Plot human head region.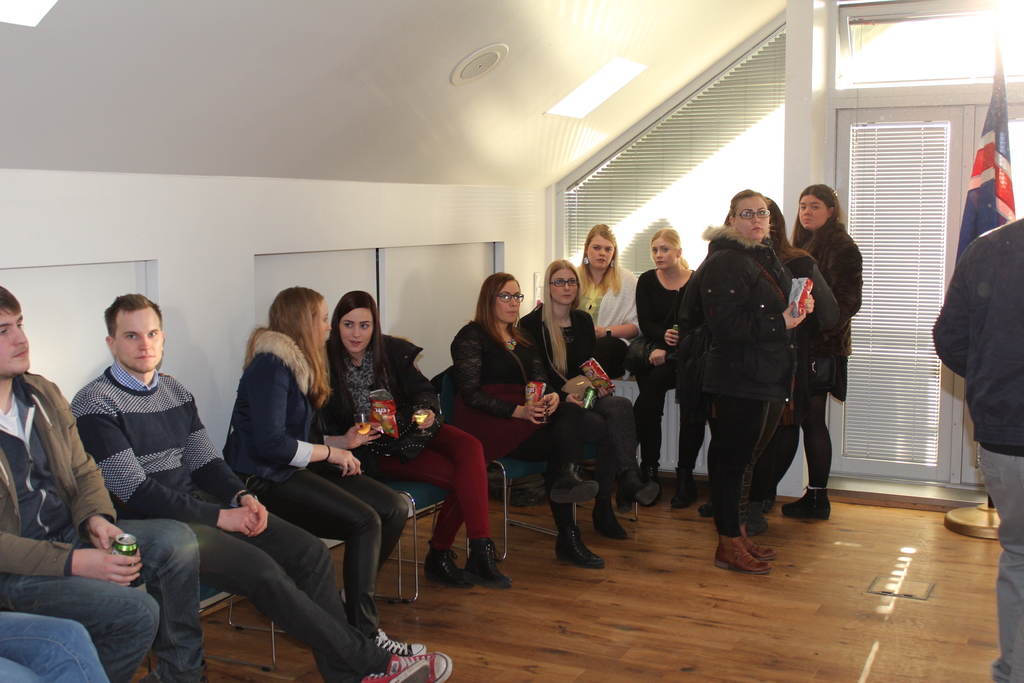
Plotted at left=477, top=272, right=522, bottom=325.
